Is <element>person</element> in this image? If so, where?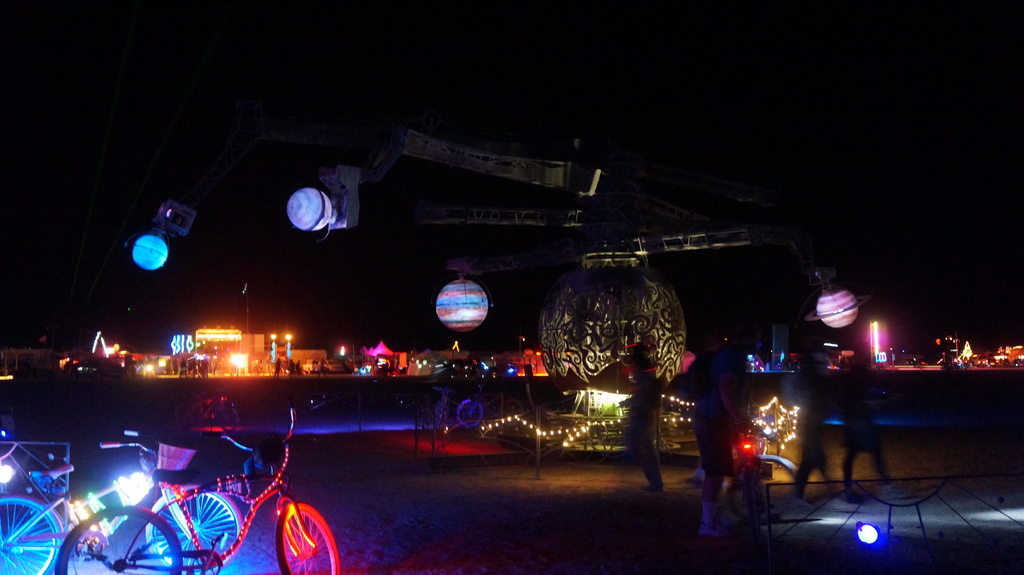
Yes, at <bbox>841, 360, 911, 506</bbox>.
